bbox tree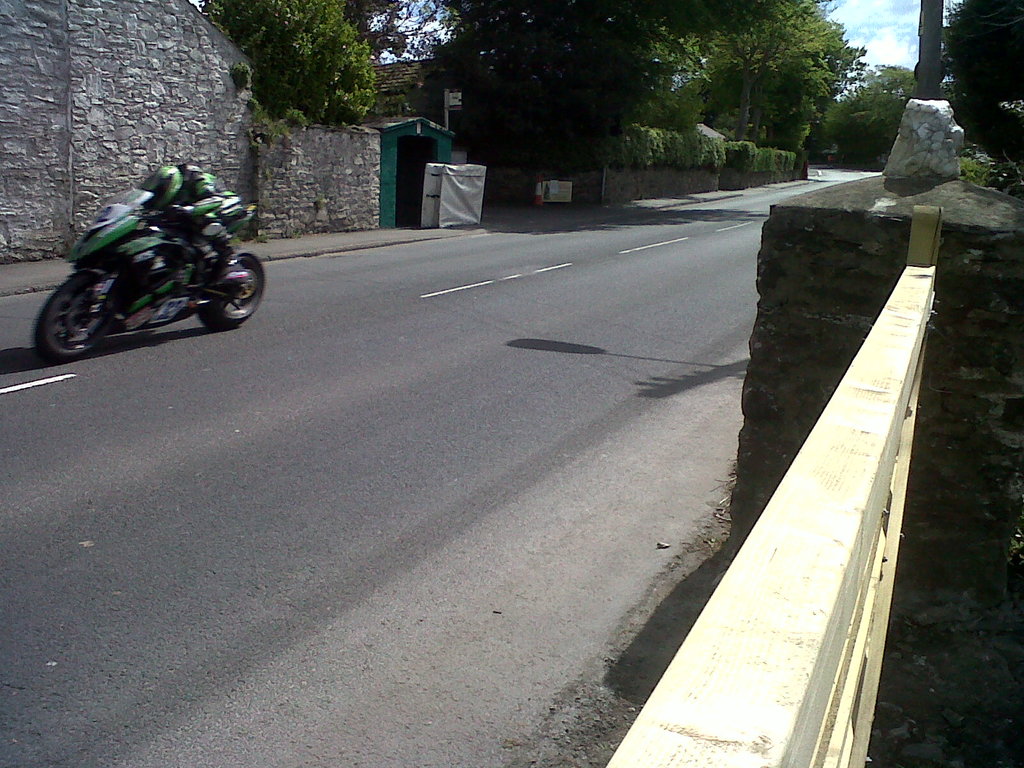
crop(941, 0, 1023, 169)
